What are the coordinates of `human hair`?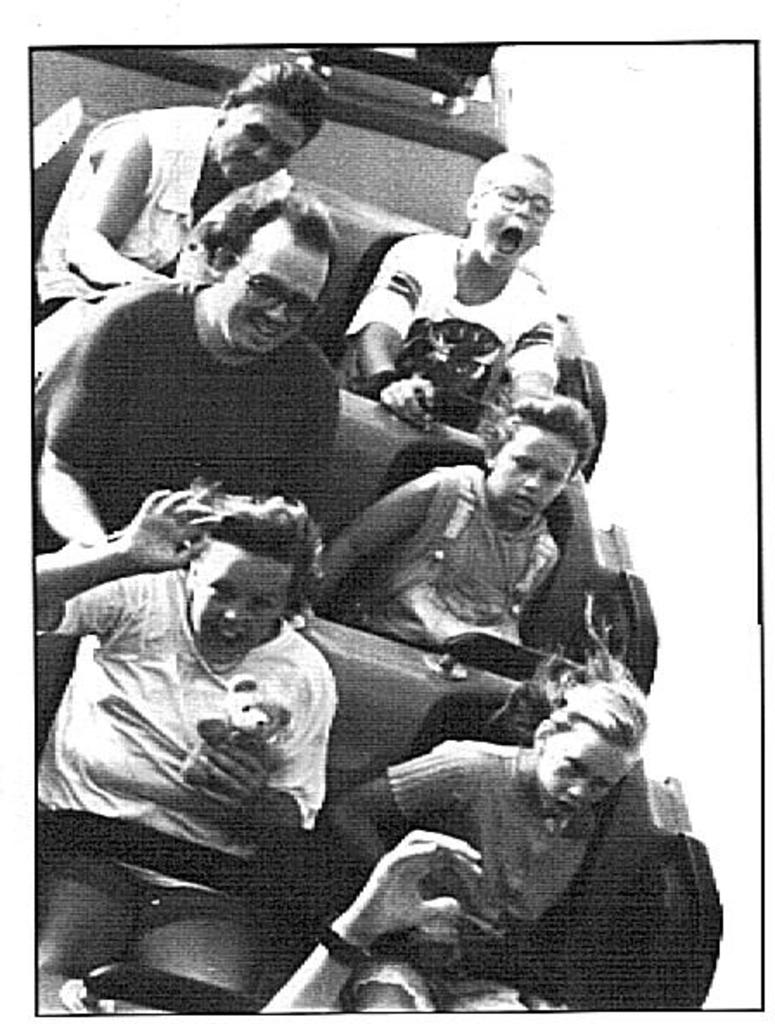
l=545, t=595, r=650, b=771.
